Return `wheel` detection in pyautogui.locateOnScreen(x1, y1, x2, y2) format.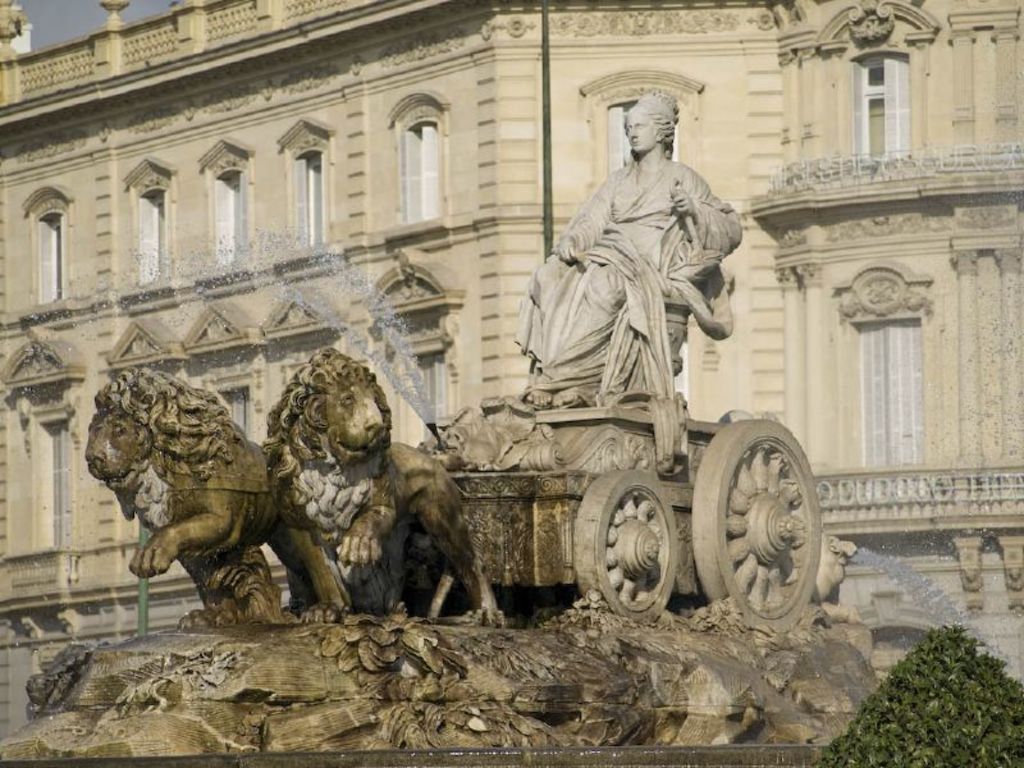
pyautogui.locateOnScreen(568, 466, 678, 623).
